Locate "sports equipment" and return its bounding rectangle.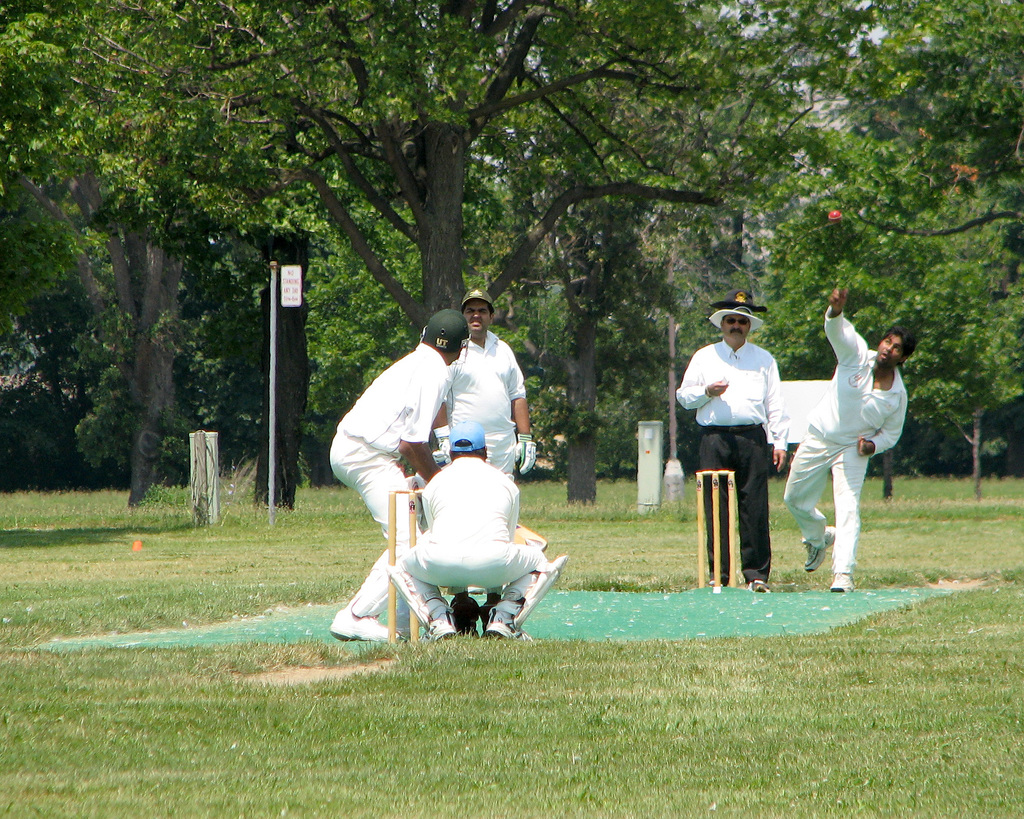
{"x1": 727, "y1": 469, "x2": 737, "y2": 587}.
